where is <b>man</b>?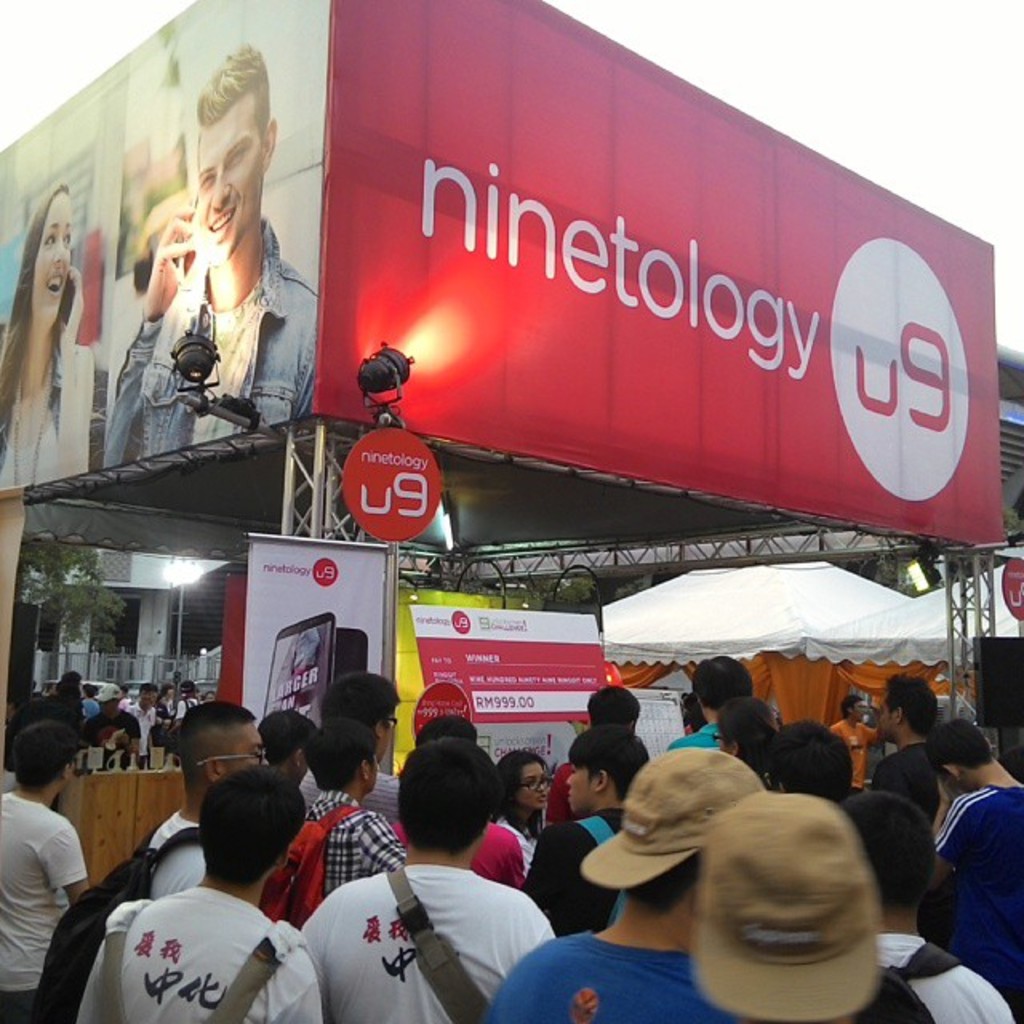
(x1=920, y1=706, x2=1022, y2=1022).
